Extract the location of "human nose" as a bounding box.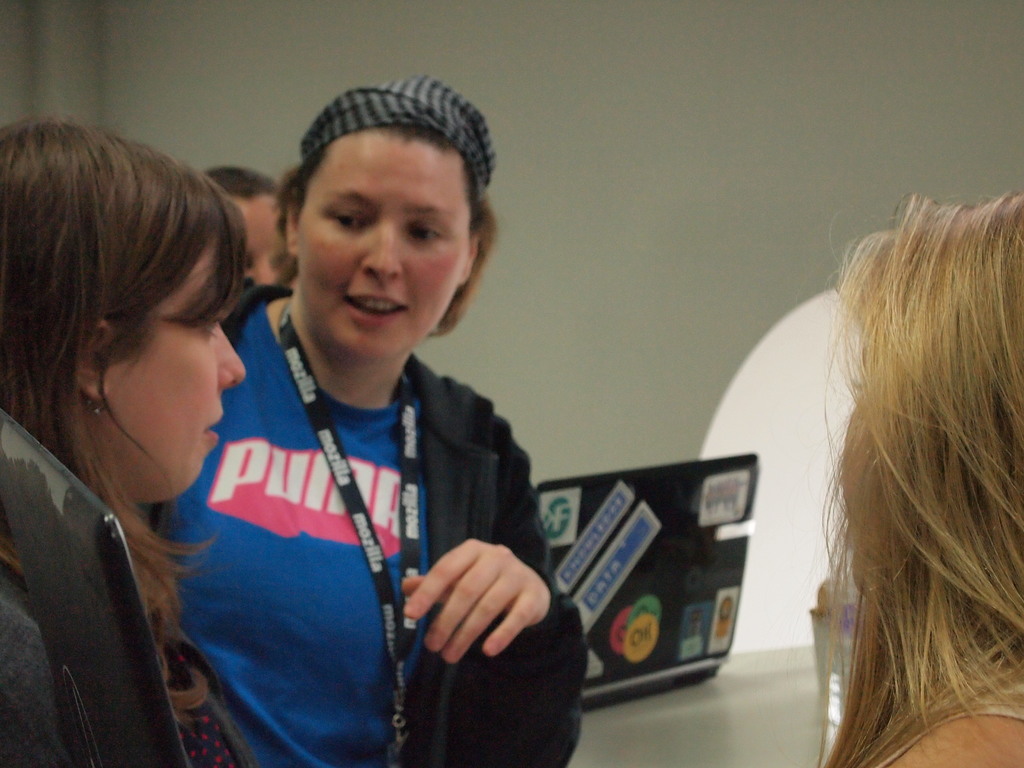
pyautogui.locateOnScreen(257, 261, 276, 282).
